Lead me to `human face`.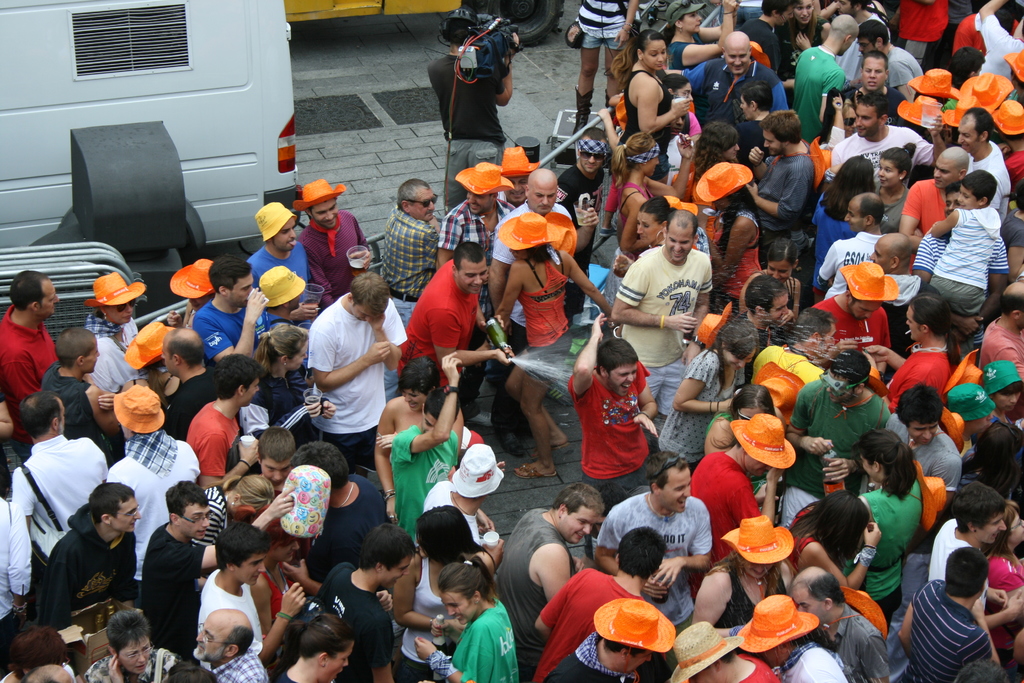
Lead to (x1=909, y1=425, x2=932, y2=442).
